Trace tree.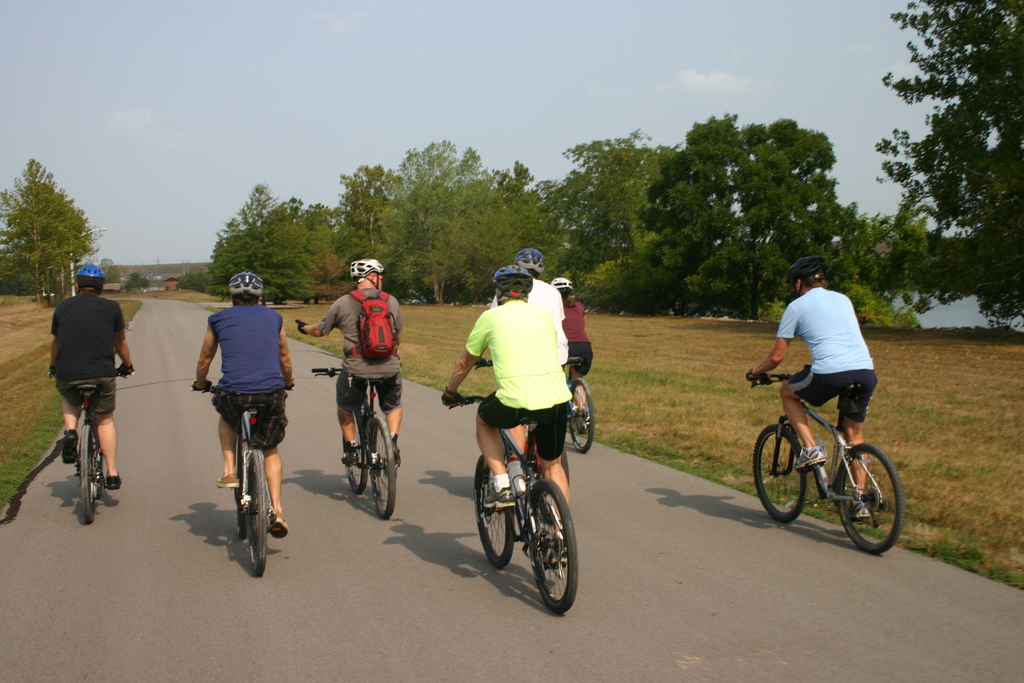
Traced to 92,261,127,297.
